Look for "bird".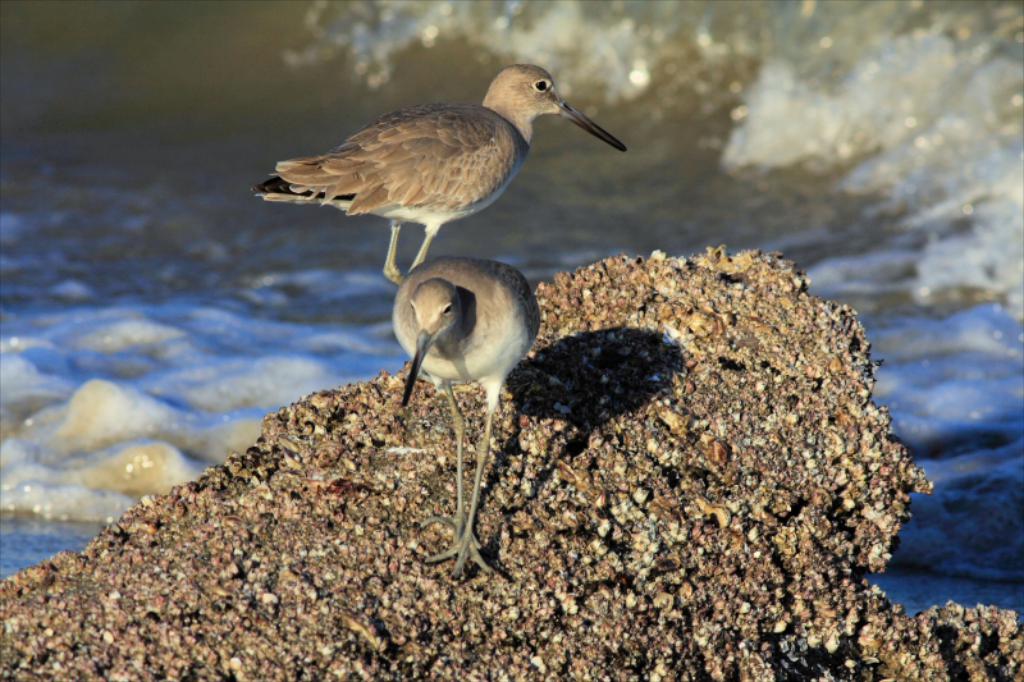
Found: locate(380, 251, 540, 589).
